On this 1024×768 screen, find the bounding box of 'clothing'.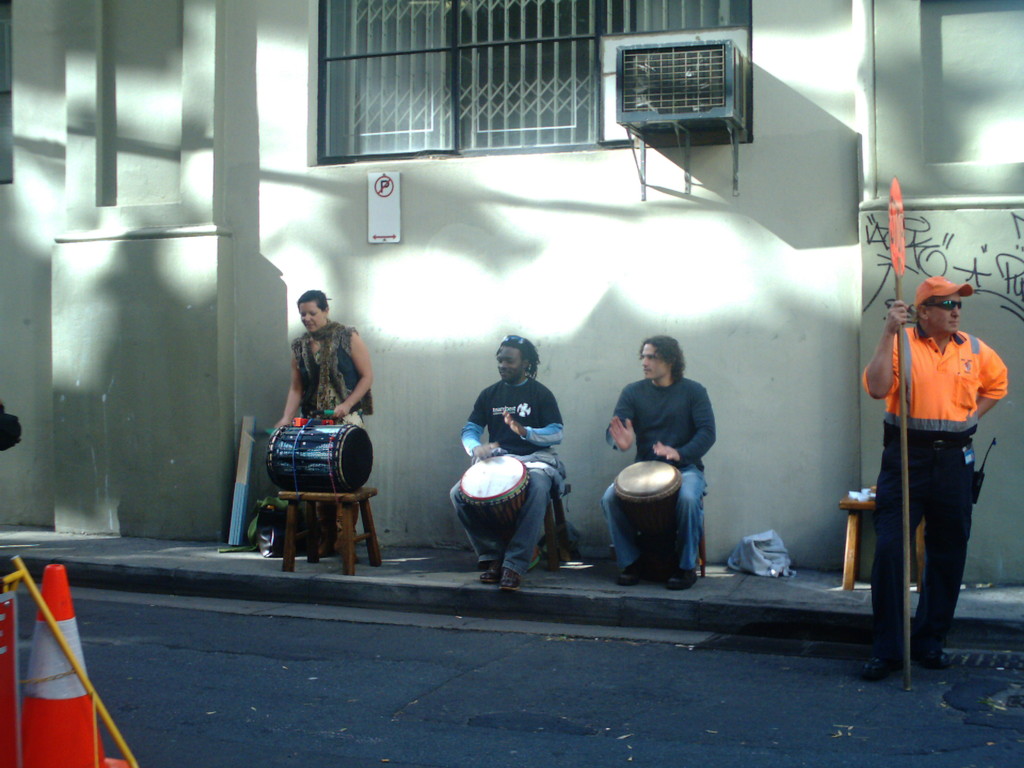
Bounding box: [left=460, top=373, right=565, bottom=572].
